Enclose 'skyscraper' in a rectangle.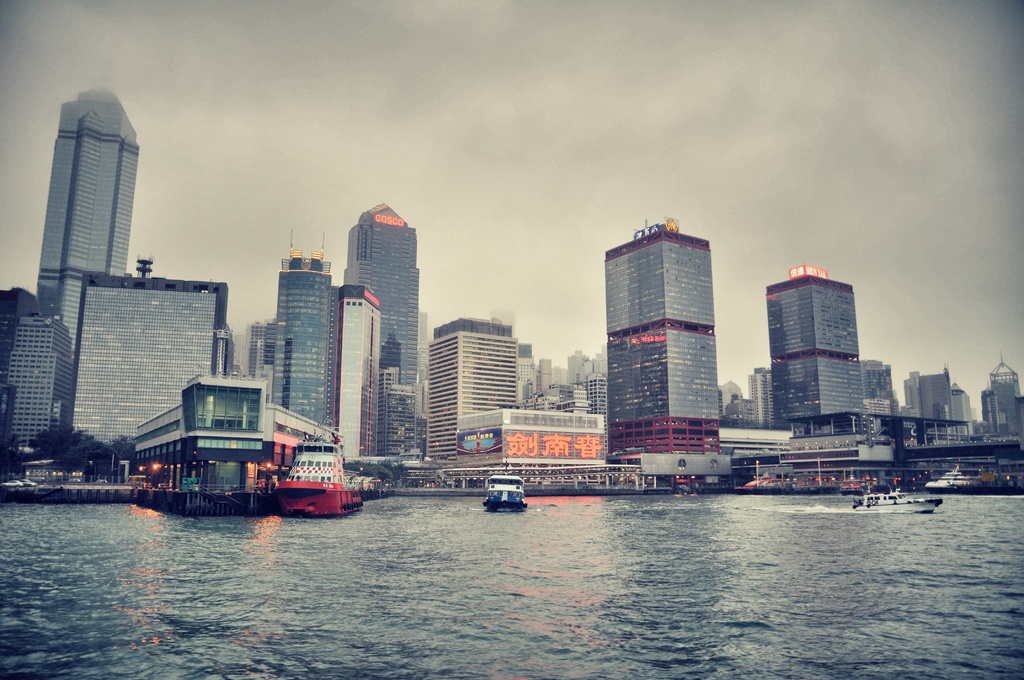
<bbox>6, 321, 63, 460</bbox>.
